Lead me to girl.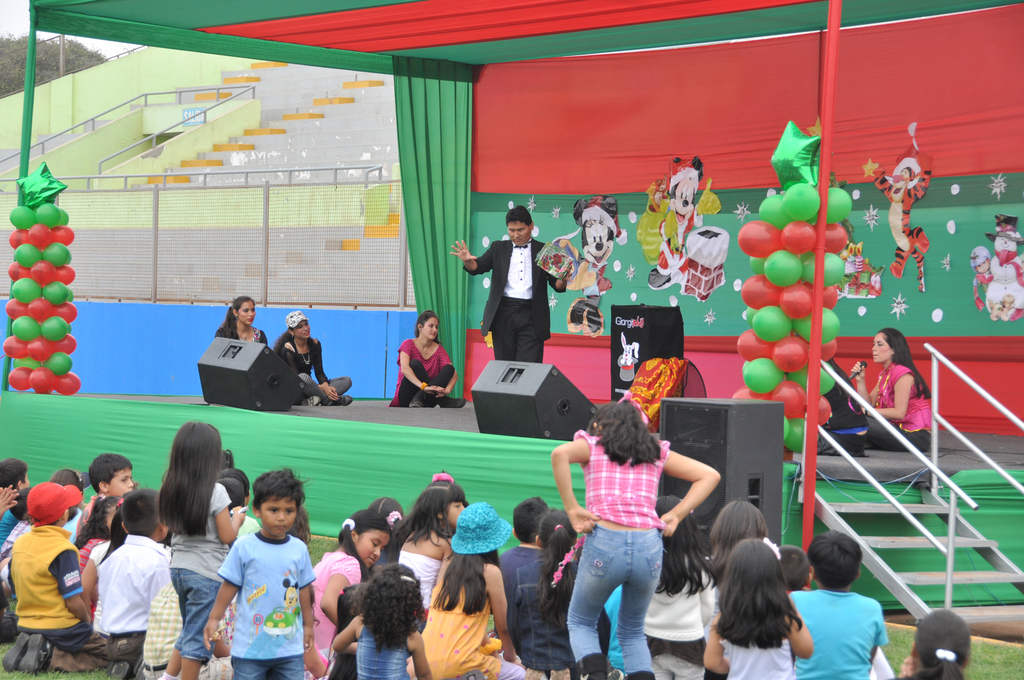
Lead to pyautogui.locateOnScreen(507, 506, 579, 679).
